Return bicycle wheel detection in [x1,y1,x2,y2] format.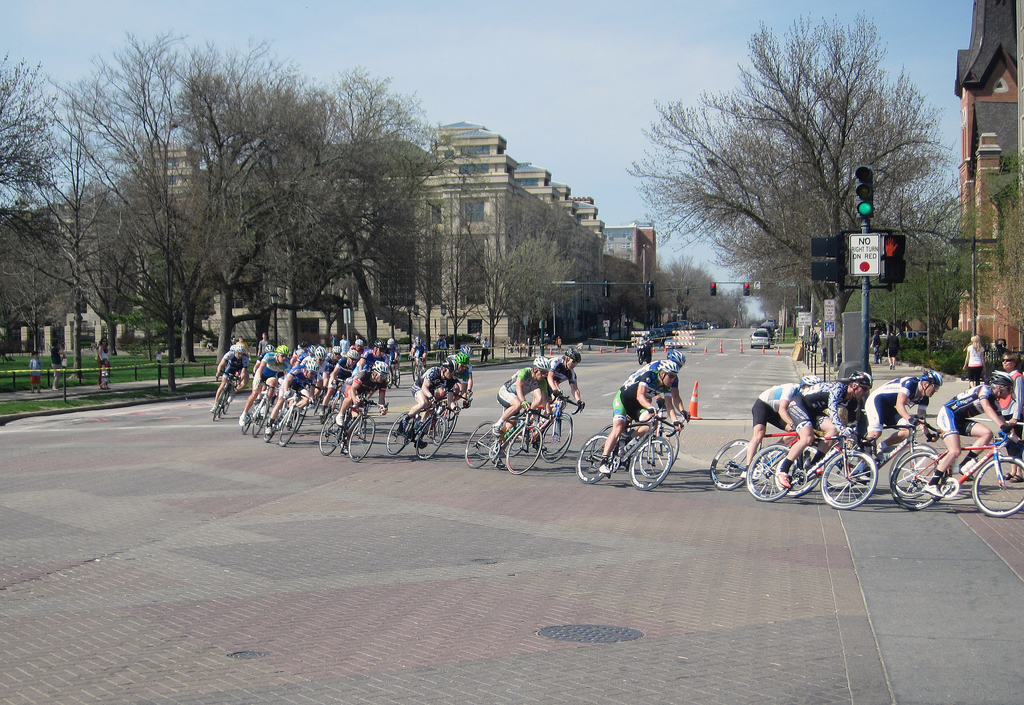
[972,456,1023,517].
